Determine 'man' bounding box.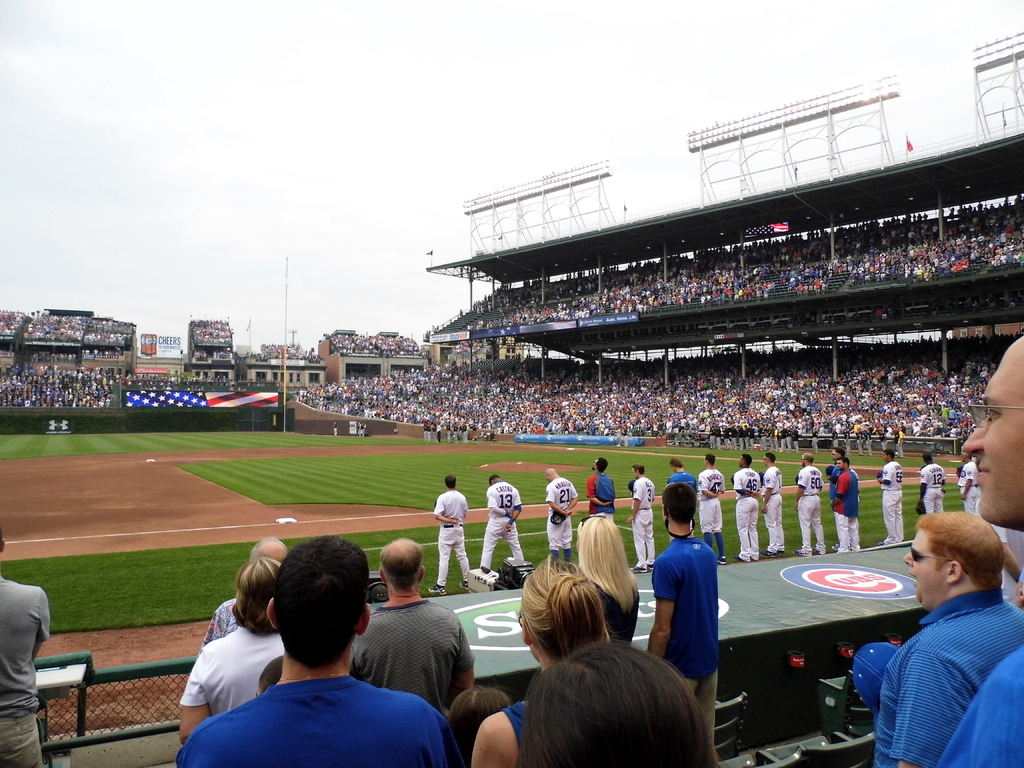
Determined: (left=941, top=332, right=1023, bottom=767).
